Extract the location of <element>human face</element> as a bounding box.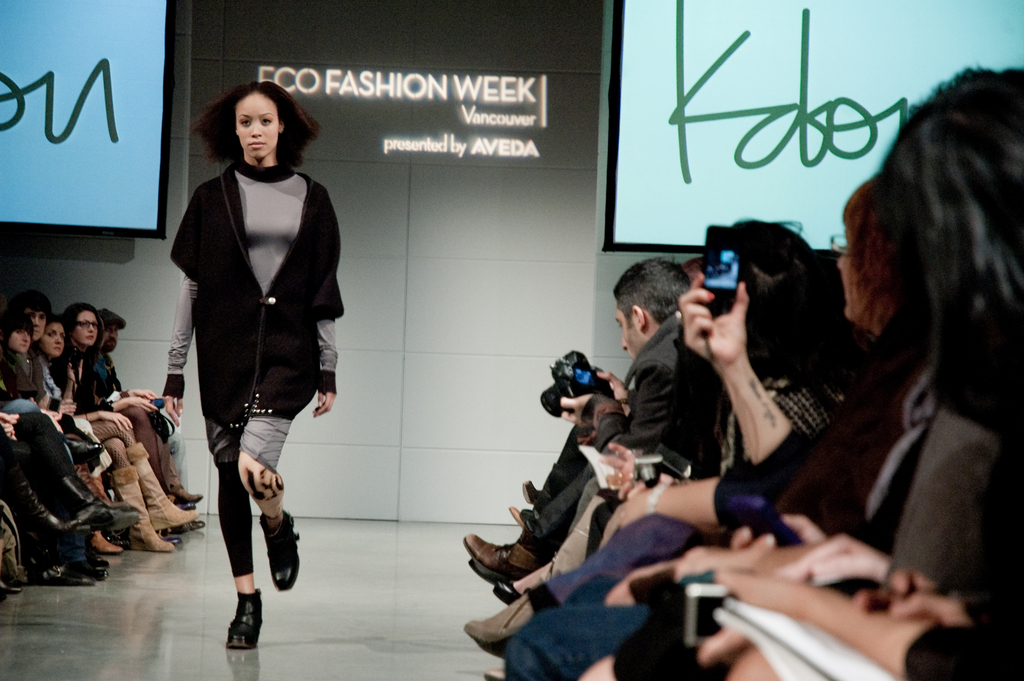
l=237, t=94, r=281, b=165.
